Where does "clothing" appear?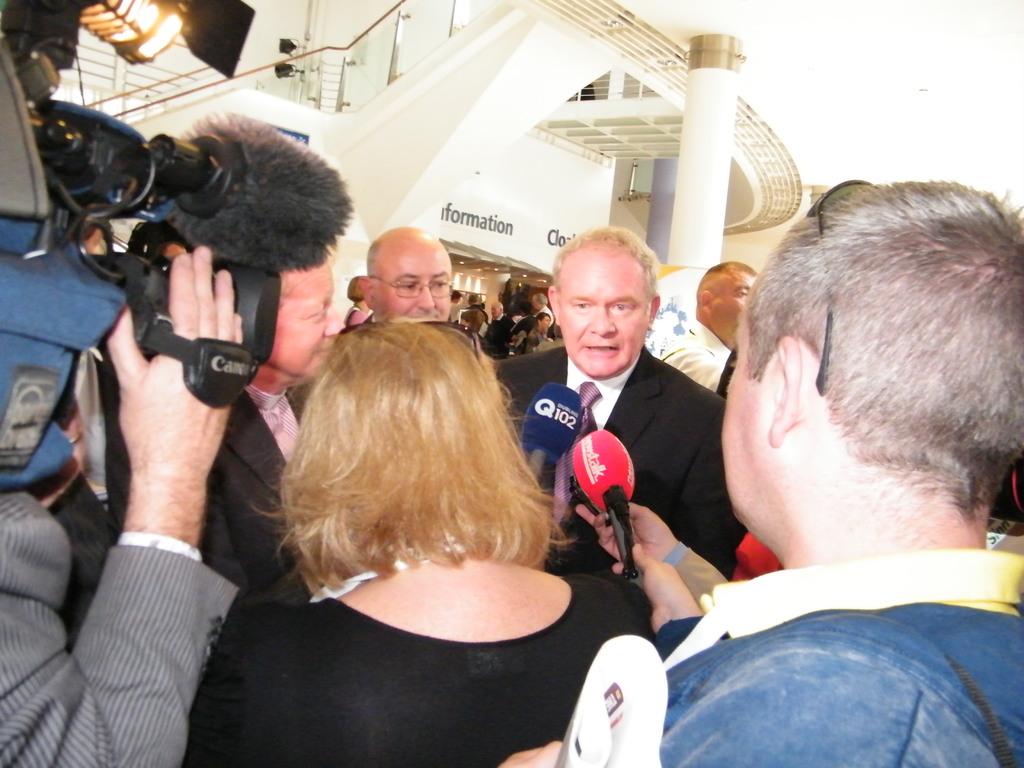
Appears at left=198, top=389, right=311, bottom=593.
